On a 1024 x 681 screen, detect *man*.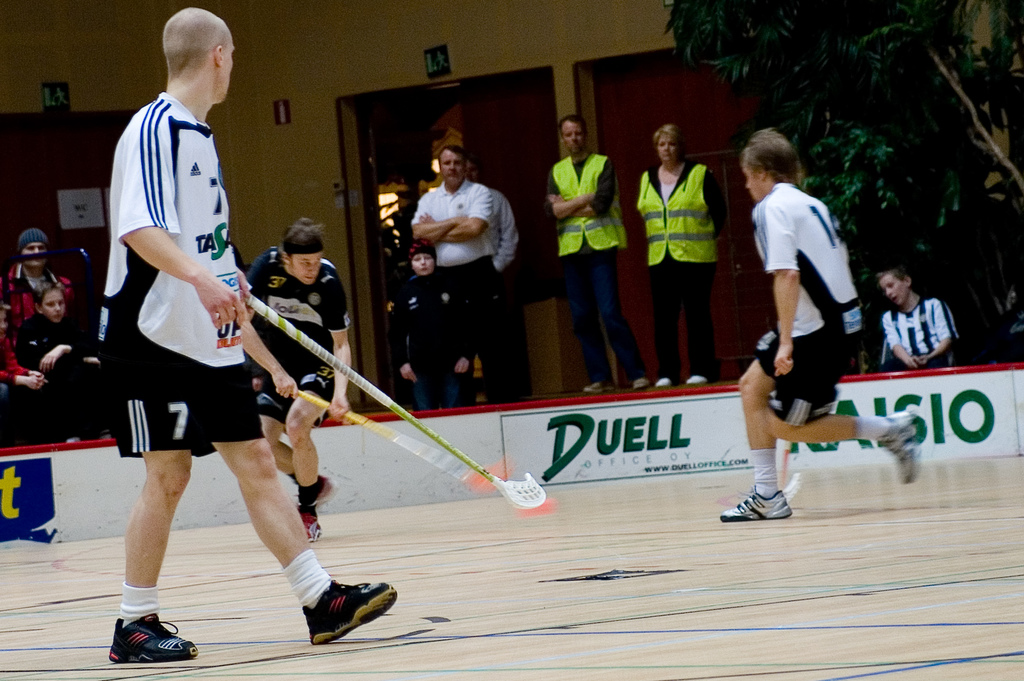
104 10 399 665.
